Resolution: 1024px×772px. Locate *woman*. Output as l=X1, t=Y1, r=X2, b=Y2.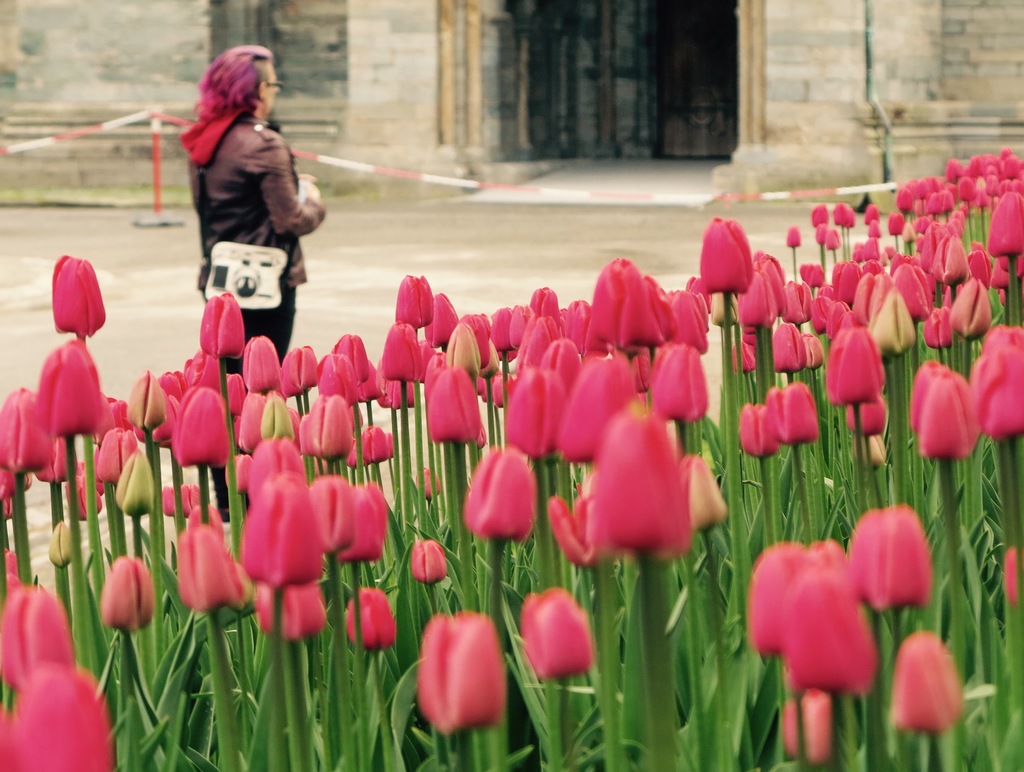
l=184, t=42, r=328, b=533.
